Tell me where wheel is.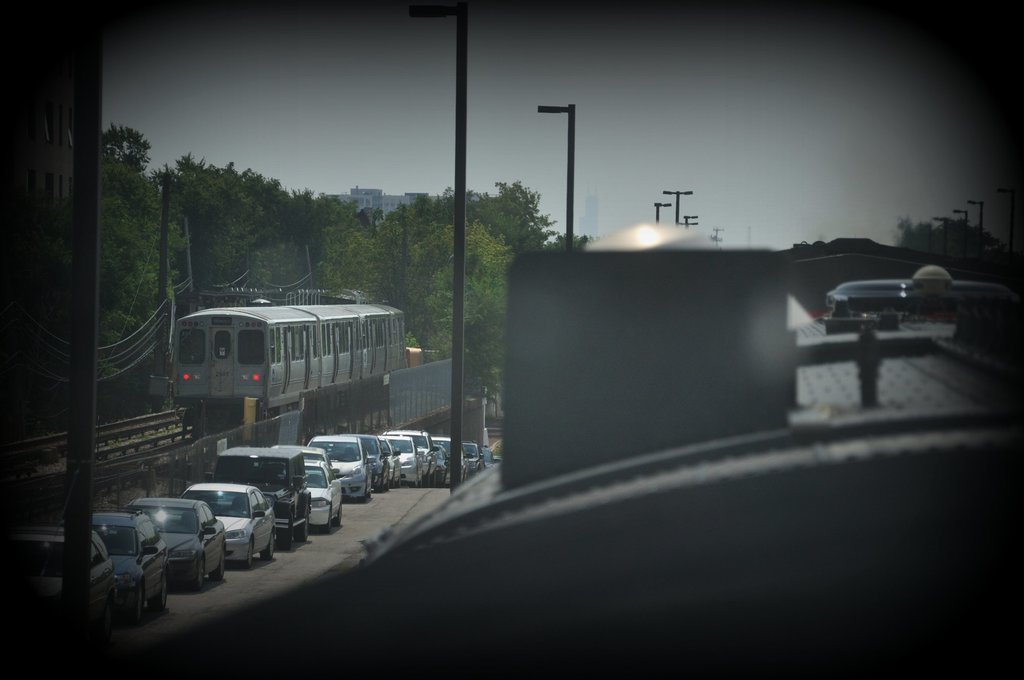
wheel is at bbox=(148, 571, 168, 614).
